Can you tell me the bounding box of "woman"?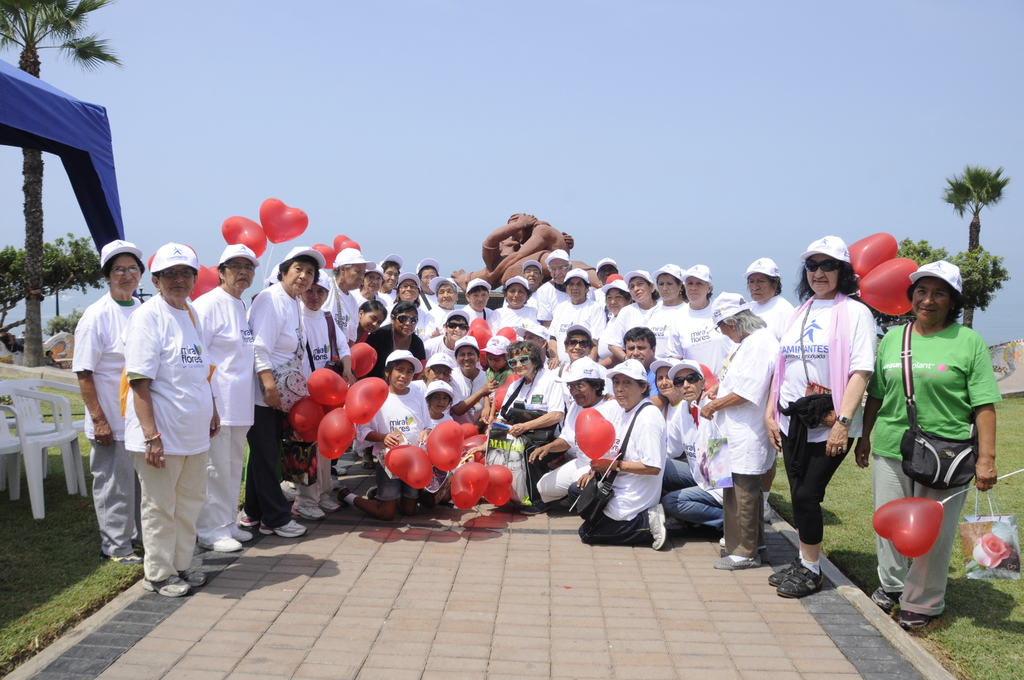
607/268/660/362.
